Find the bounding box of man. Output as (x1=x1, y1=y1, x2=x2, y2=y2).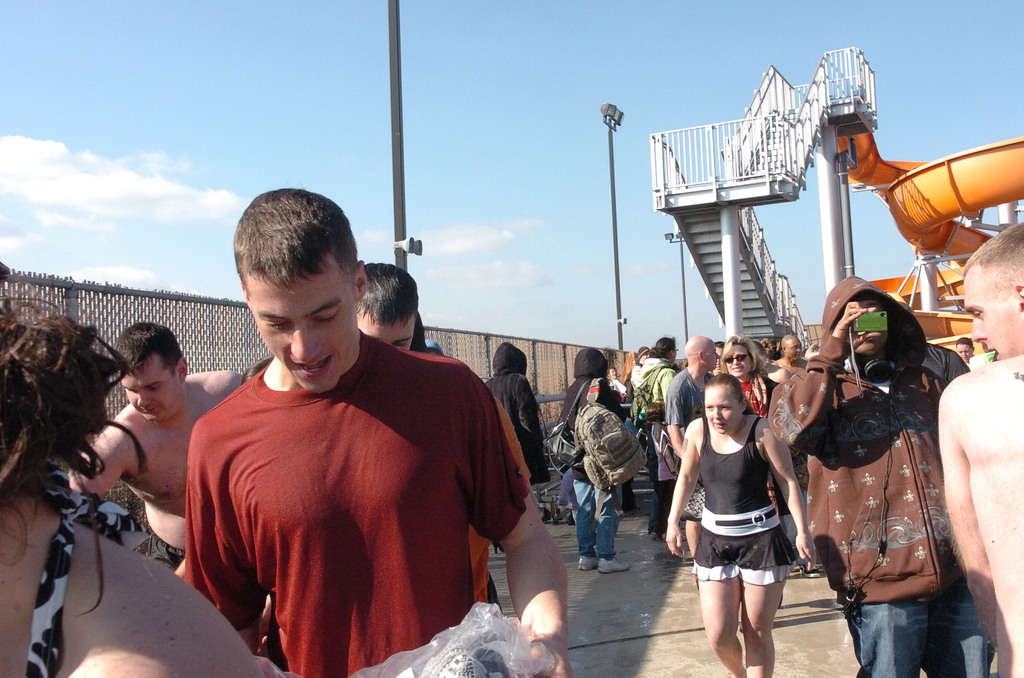
(x1=771, y1=328, x2=801, y2=394).
